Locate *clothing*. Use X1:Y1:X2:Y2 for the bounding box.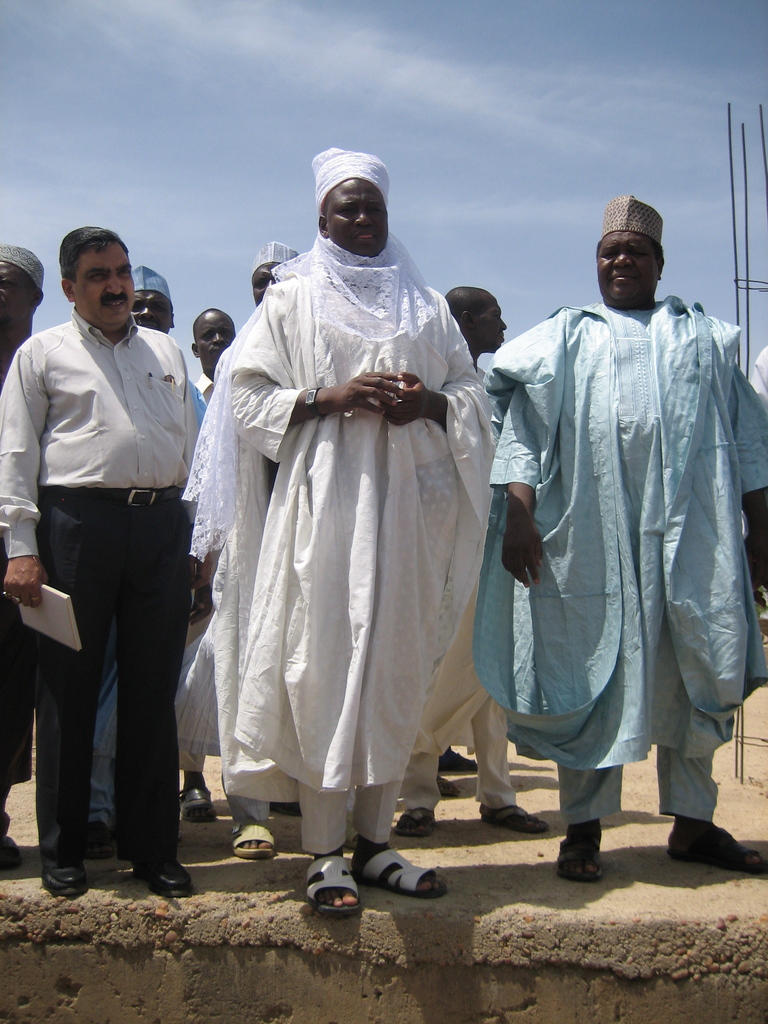
0:563:42:796.
